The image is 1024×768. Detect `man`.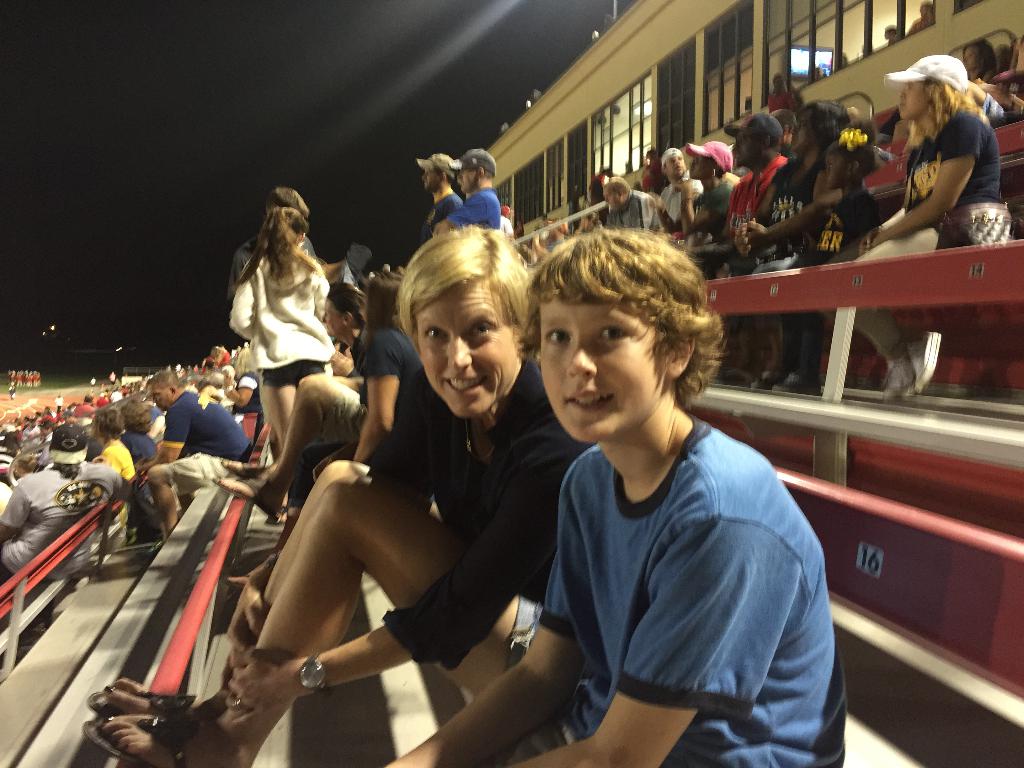
Detection: crop(692, 109, 795, 285).
